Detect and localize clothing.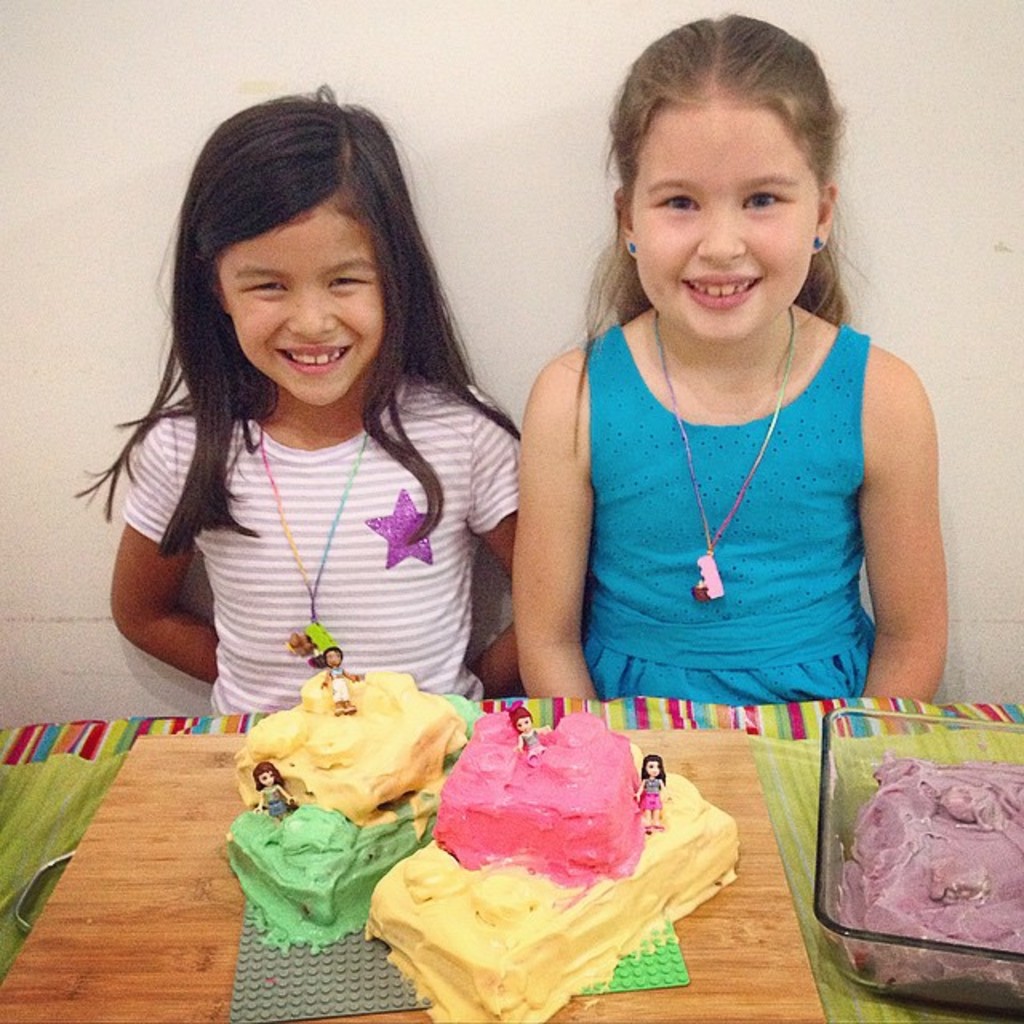
Localized at [left=526, top=269, right=915, bottom=715].
